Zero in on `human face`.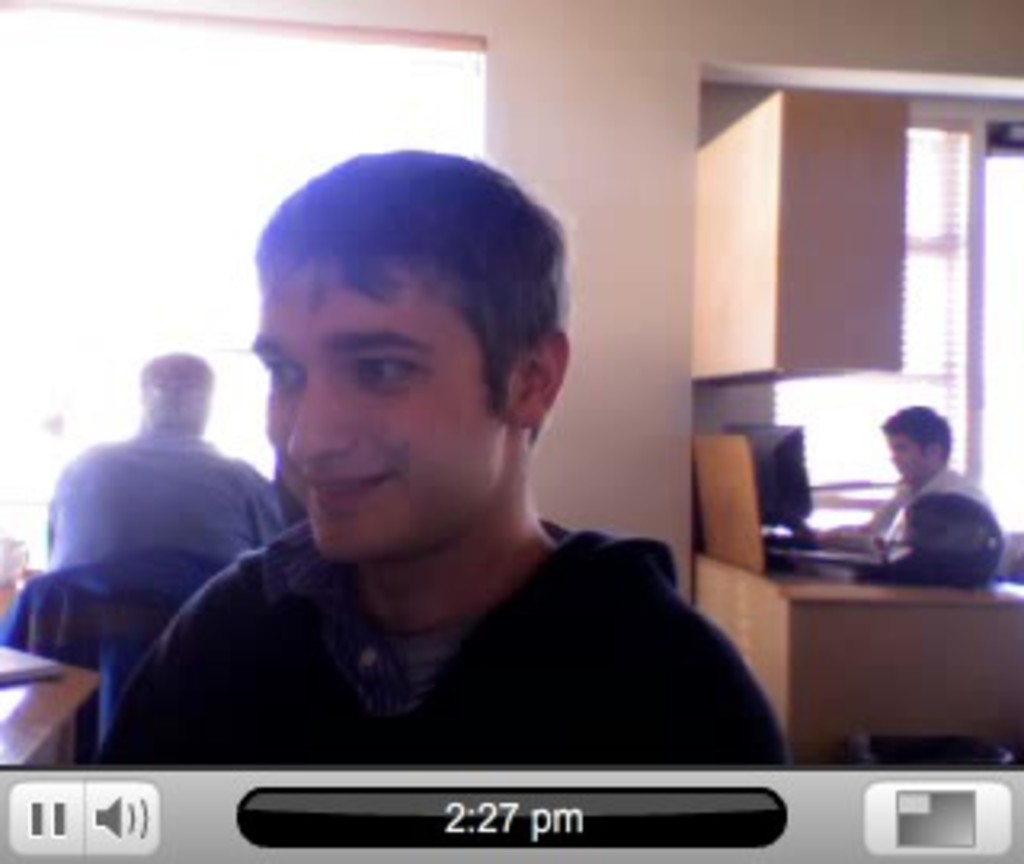
Zeroed in: BBox(243, 234, 506, 563).
